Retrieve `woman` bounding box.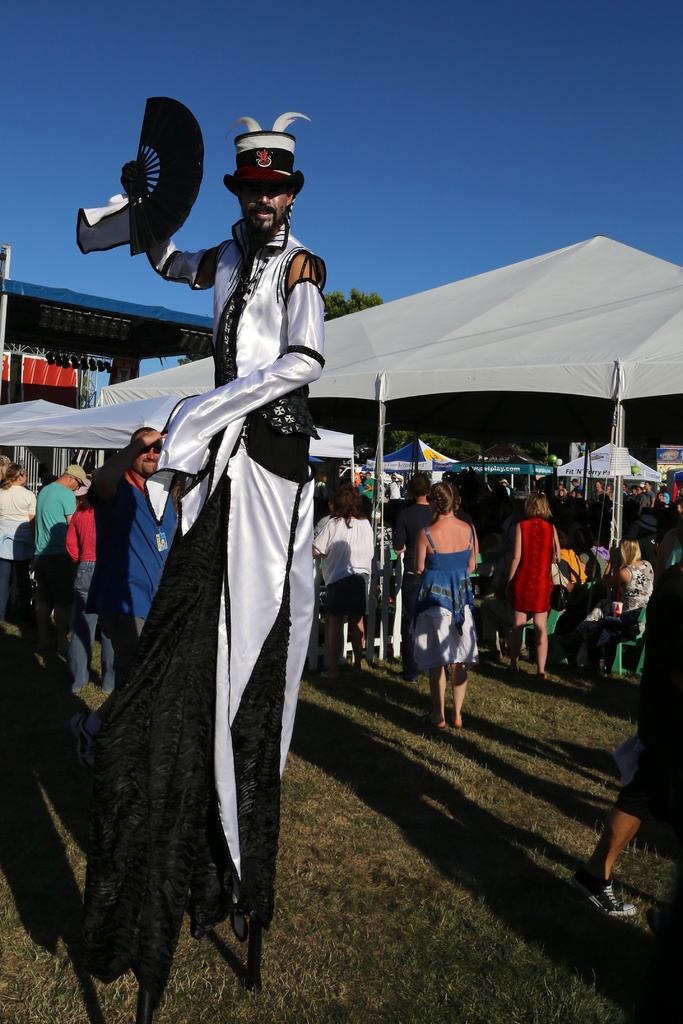
Bounding box: l=604, t=538, r=653, b=611.
